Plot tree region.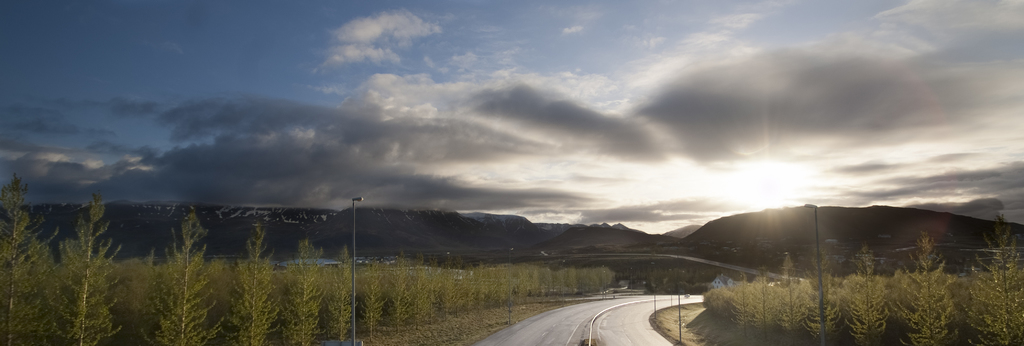
Plotted at {"x1": 755, "y1": 264, "x2": 778, "y2": 345}.
